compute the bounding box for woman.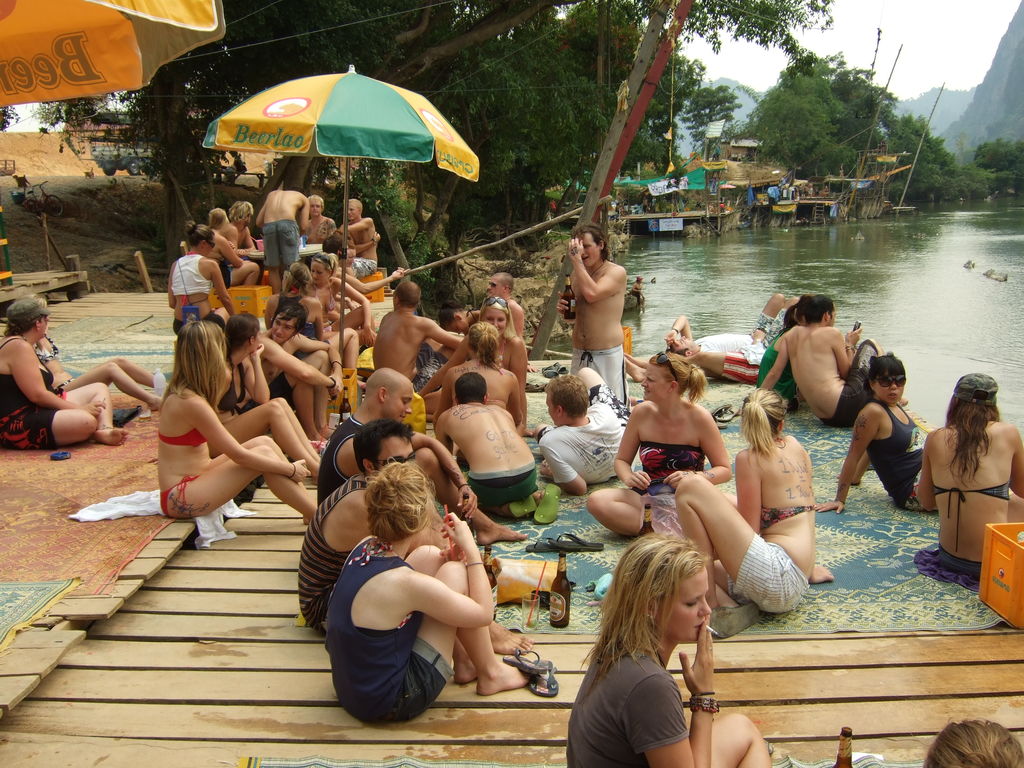
<bbox>266, 265, 324, 339</bbox>.
